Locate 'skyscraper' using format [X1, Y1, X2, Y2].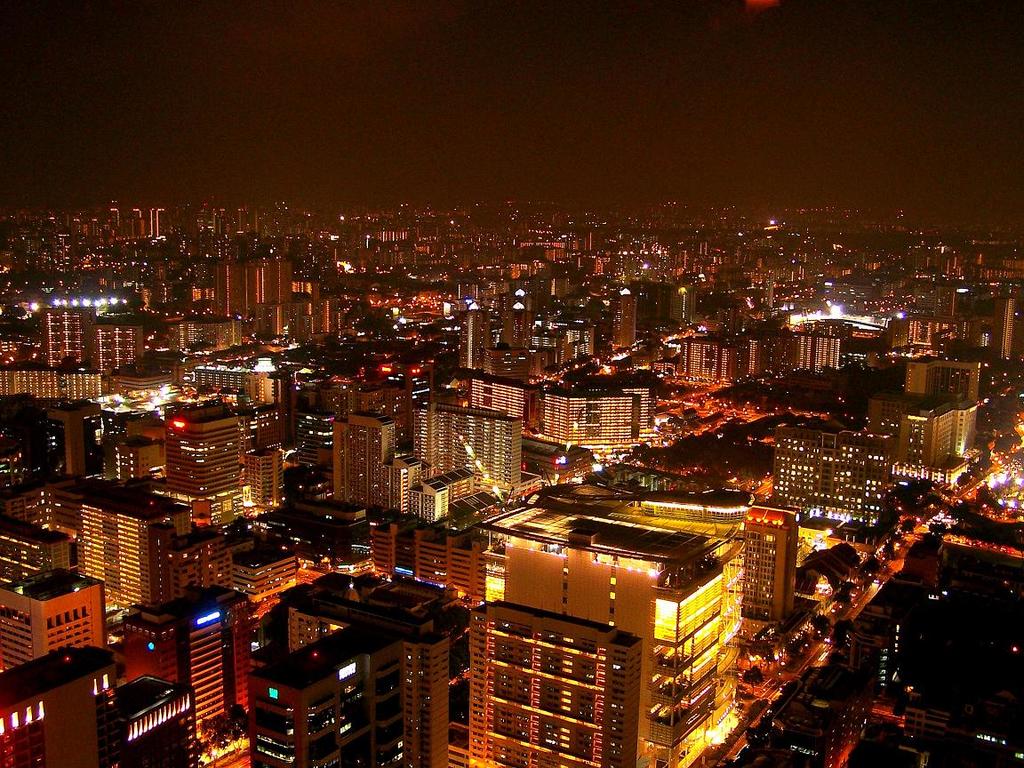
[0, 651, 117, 767].
